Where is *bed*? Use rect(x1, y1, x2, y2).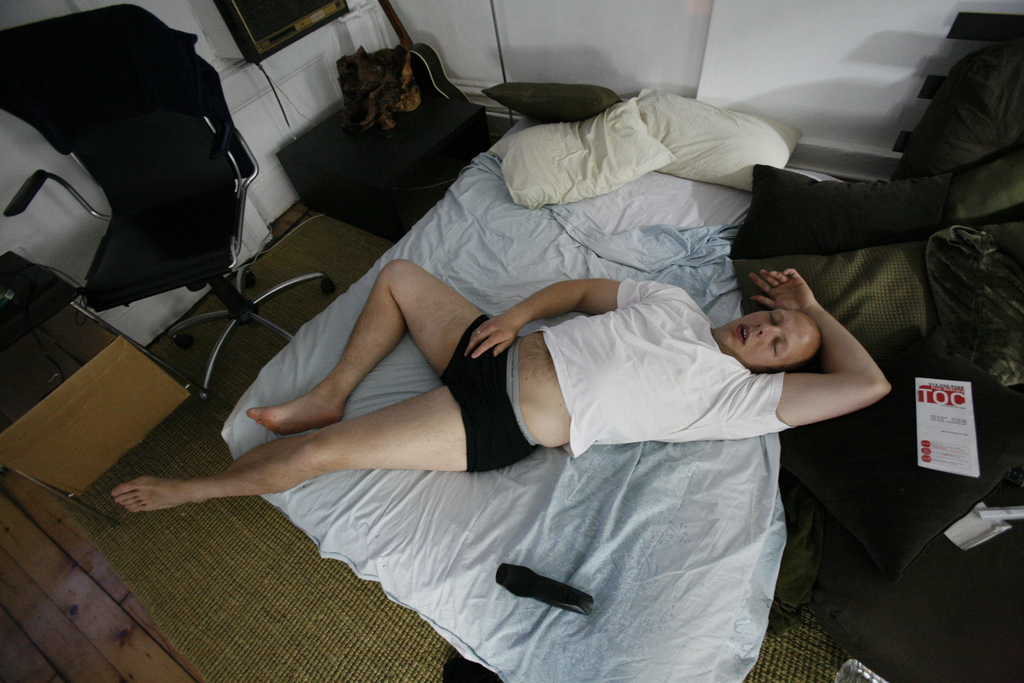
rect(214, 81, 1023, 682).
